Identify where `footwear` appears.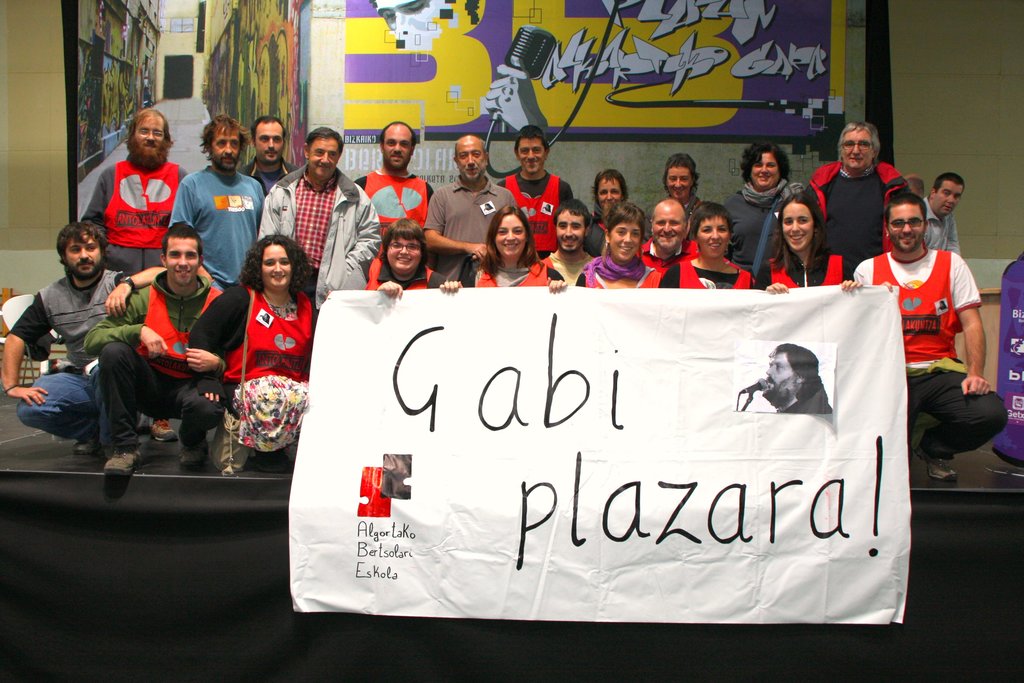
Appears at [left=913, top=443, right=957, bottom=483].
